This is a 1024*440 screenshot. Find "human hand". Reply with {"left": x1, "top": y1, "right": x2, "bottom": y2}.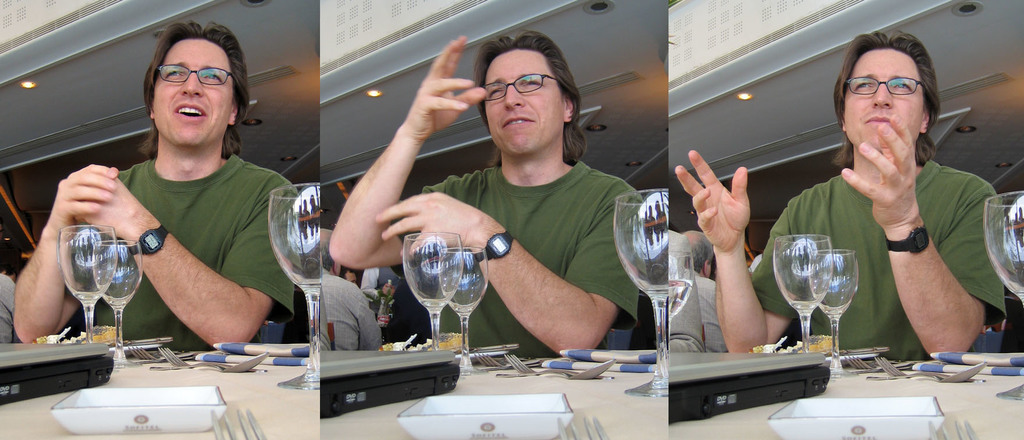
{"left": 45, "top": 162, "right": 120, "bottom": 240}.
